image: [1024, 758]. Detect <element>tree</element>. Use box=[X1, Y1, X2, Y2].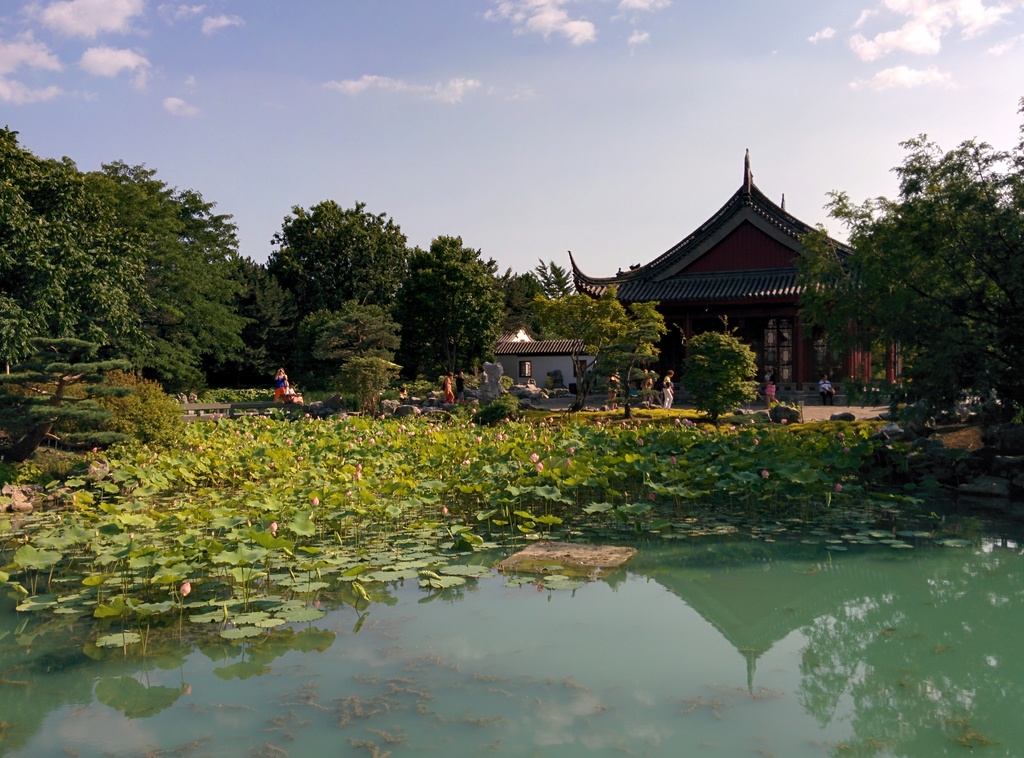
box=[266, 198, 406, 310].
